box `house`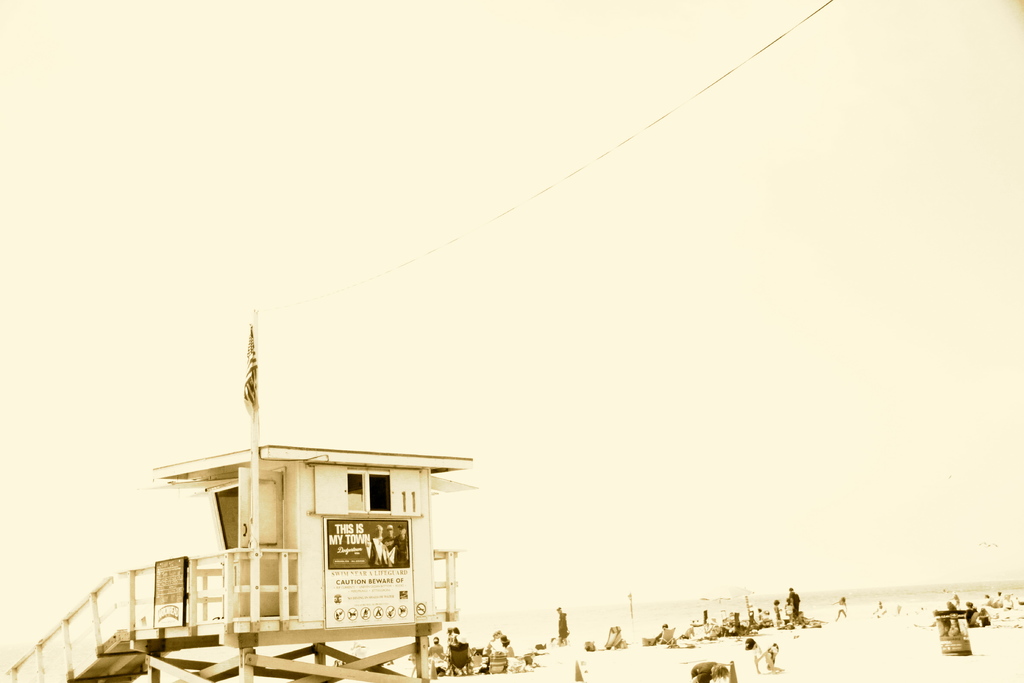
bbox=(0, 313, 484, 682)
